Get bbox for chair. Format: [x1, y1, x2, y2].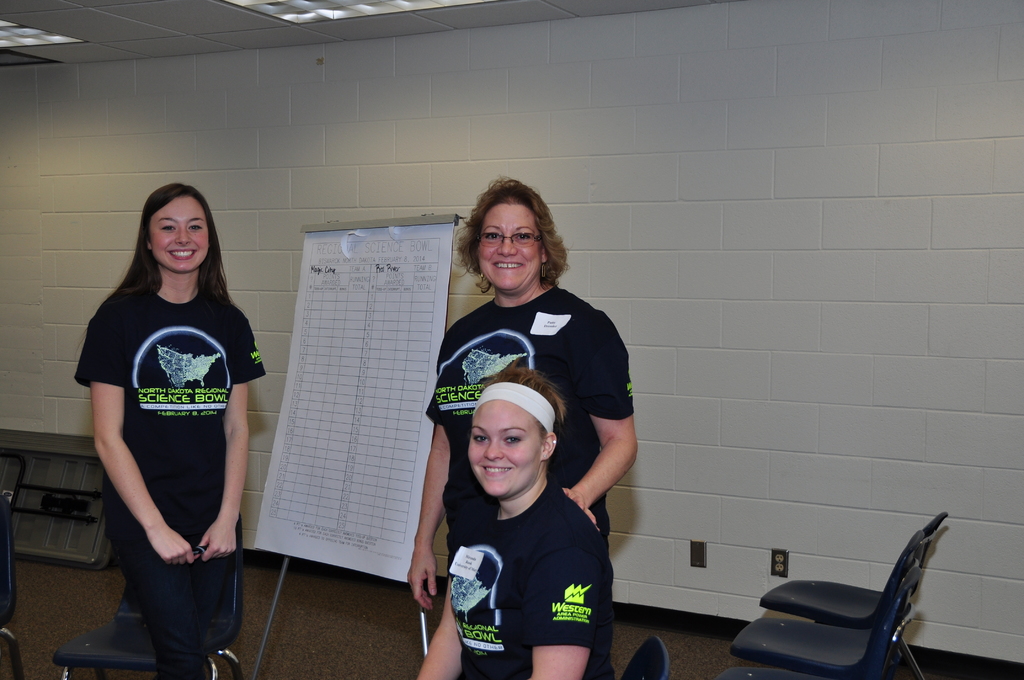
[769, 515, 944, 610].
